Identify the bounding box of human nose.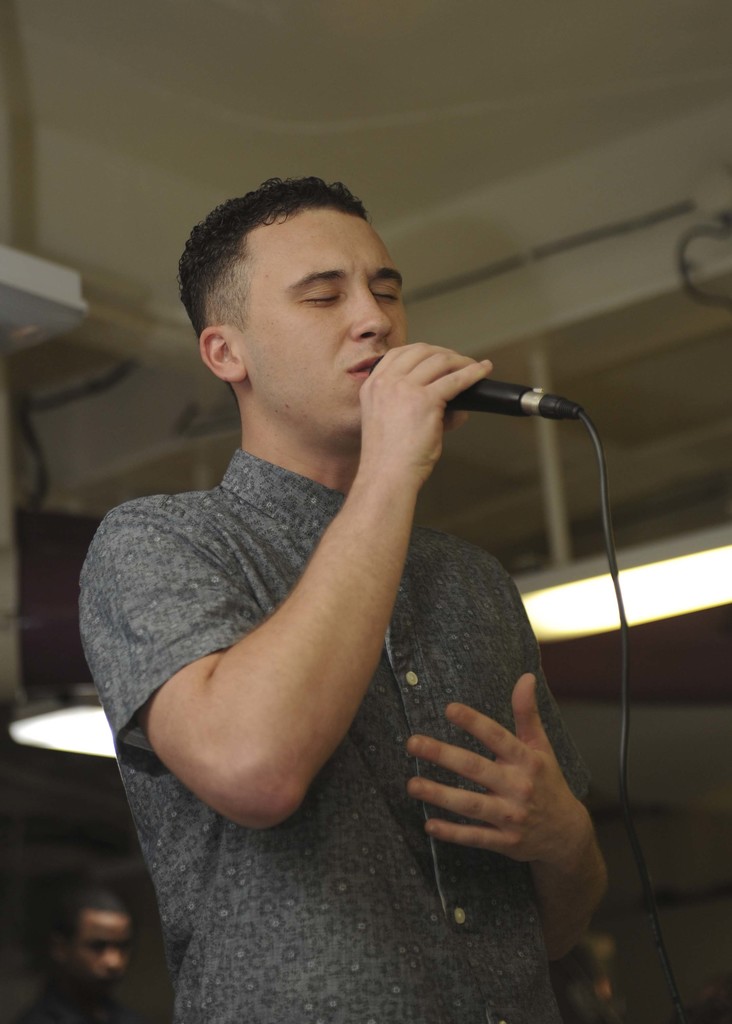
{"left": 337, "top": 265, "right": 394, "bottom": 343}.
